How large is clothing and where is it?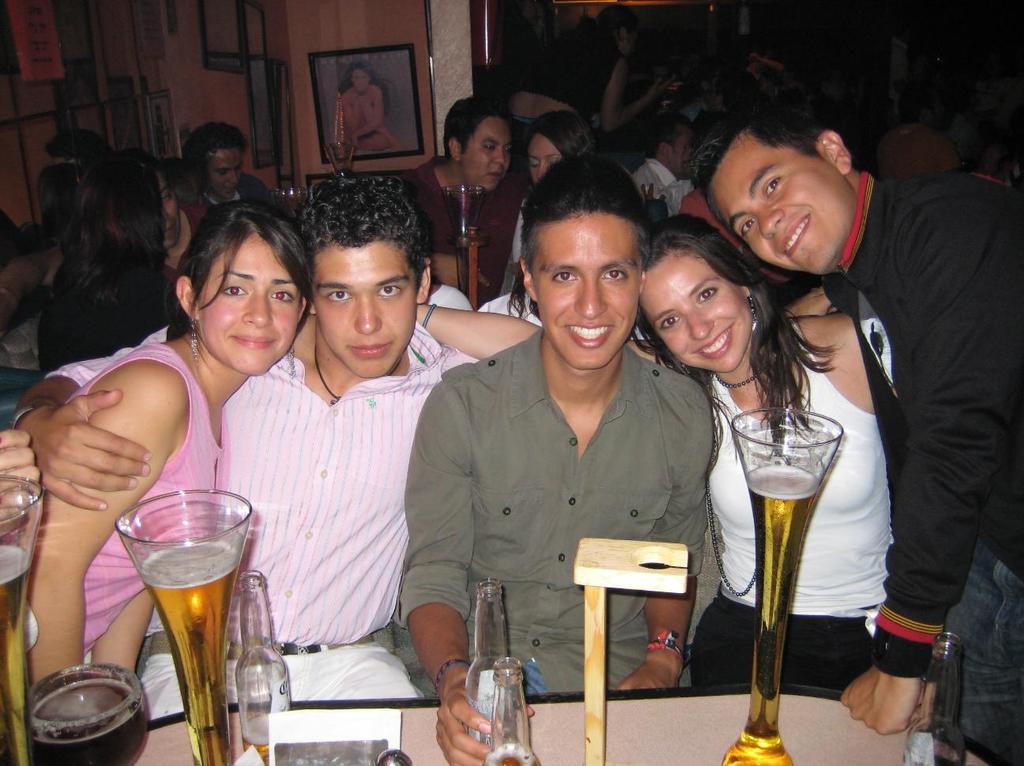
Bounding box: bbox=[135, 200, 228, 321].
